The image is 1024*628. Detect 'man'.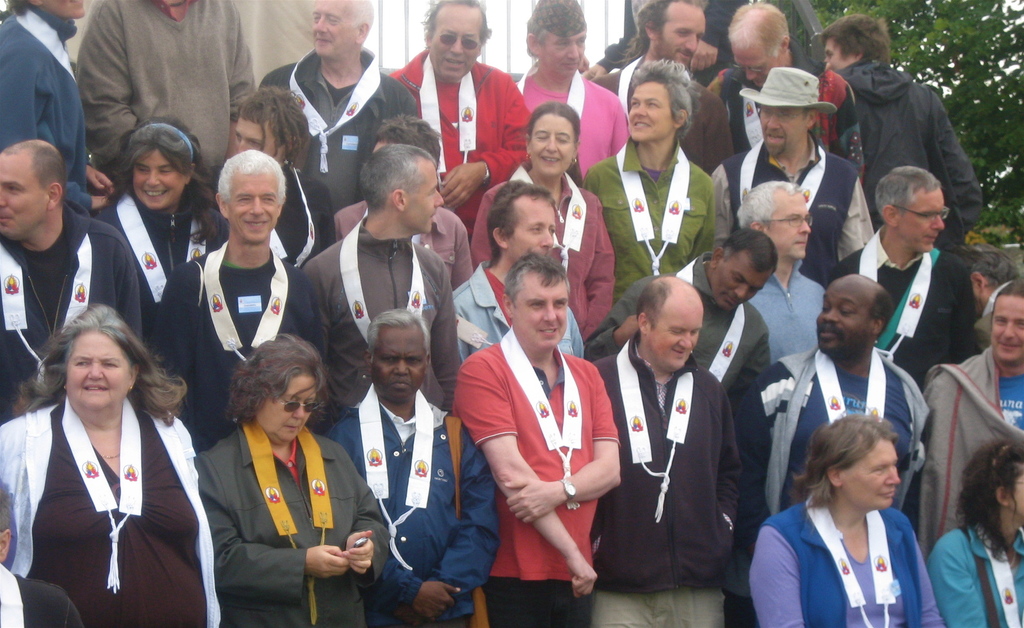
Detection: pyautogui.locateOnScreen(696, 63, 875, 302).
